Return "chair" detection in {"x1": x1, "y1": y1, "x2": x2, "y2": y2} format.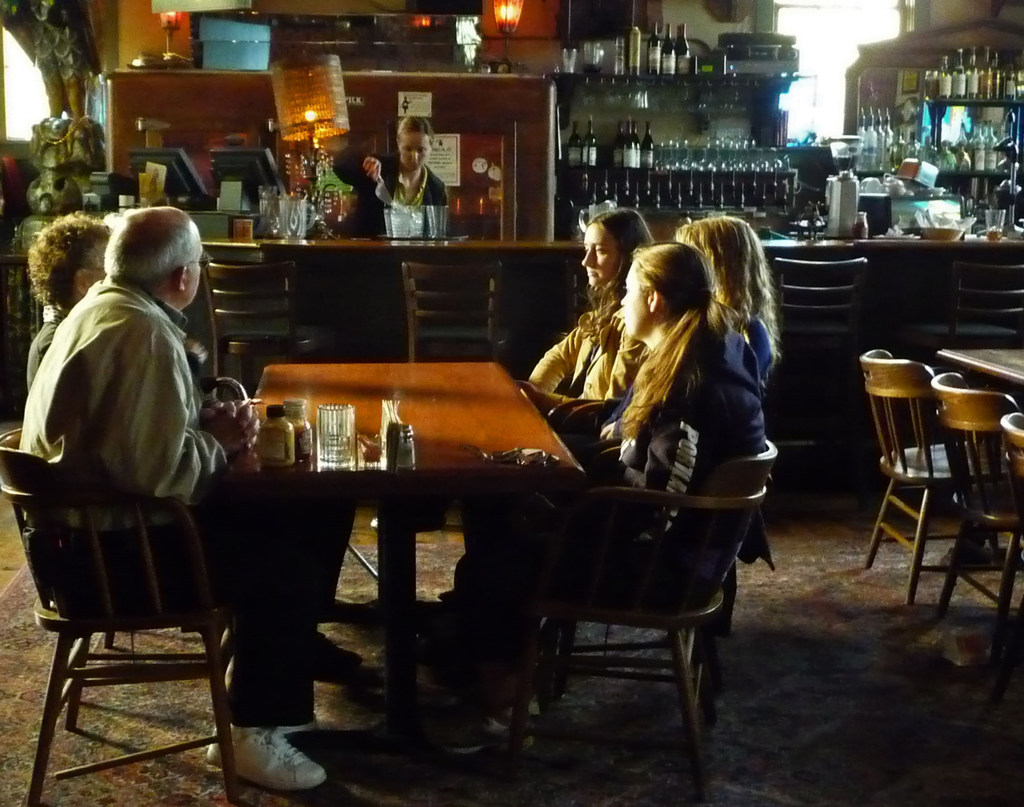
{"x1": 774, "y1": 251, "x2": 897, "y2": 447}.
